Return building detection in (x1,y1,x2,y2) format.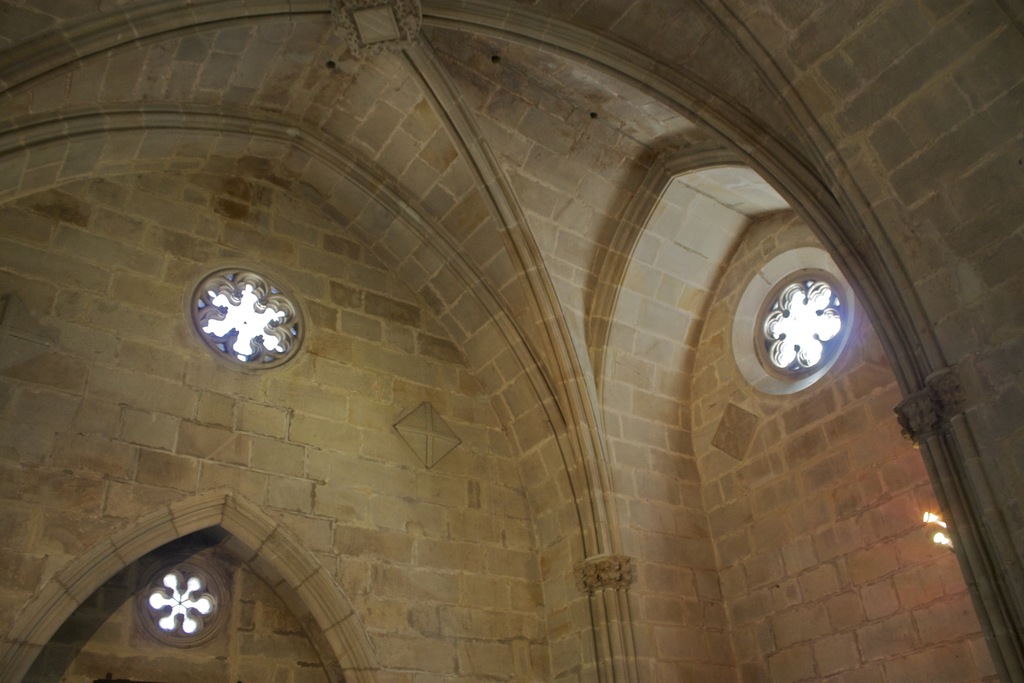
(0,0,1023,682).
